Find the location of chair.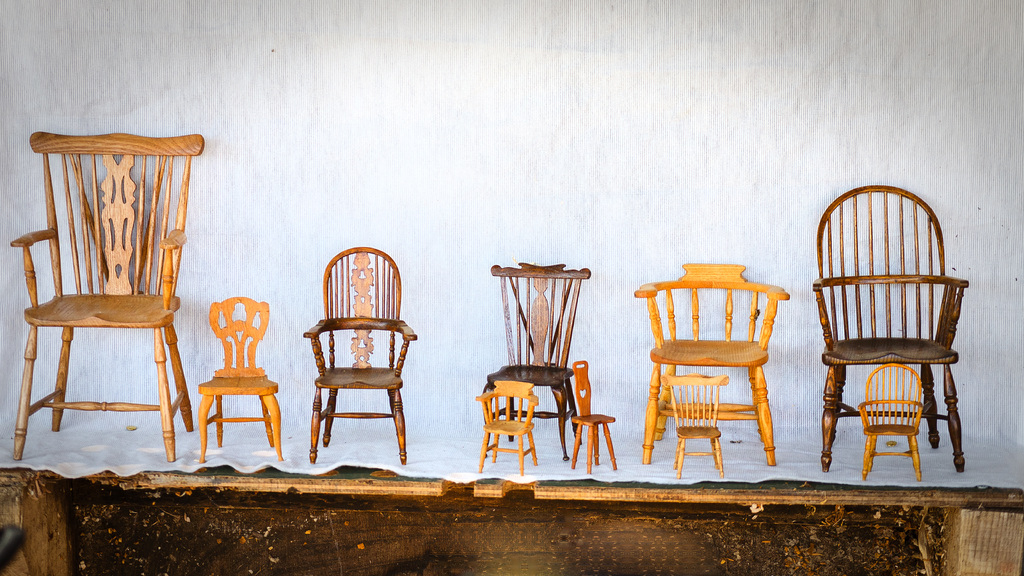
Location: BBox(810, 185, 971, 471).
